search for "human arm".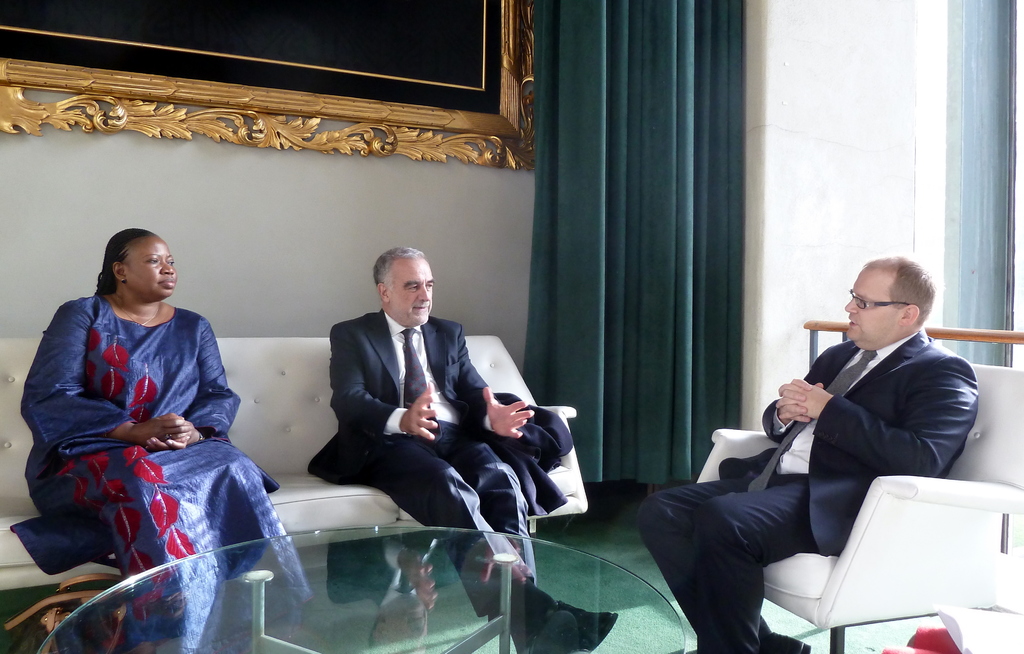
Found at 760, 381, 825, 445.
